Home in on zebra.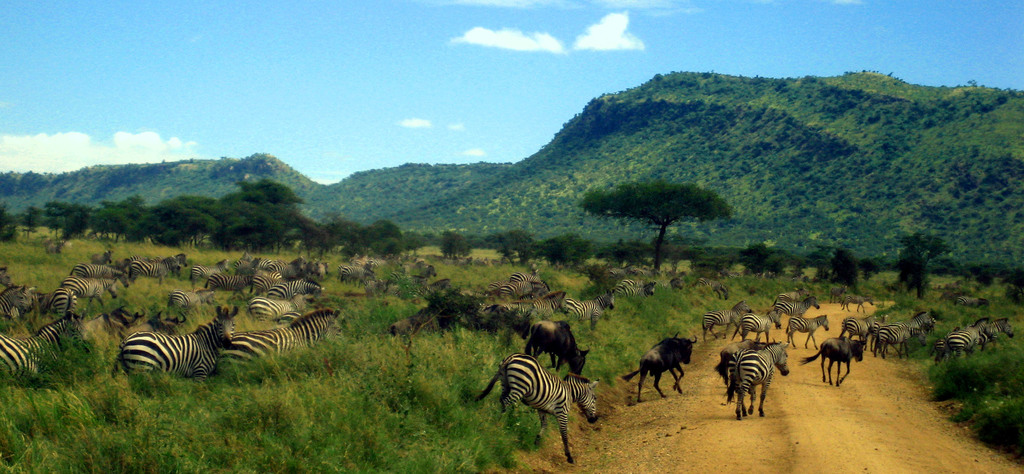
Homed in at <region>951, 294, 995, 315</region>.
